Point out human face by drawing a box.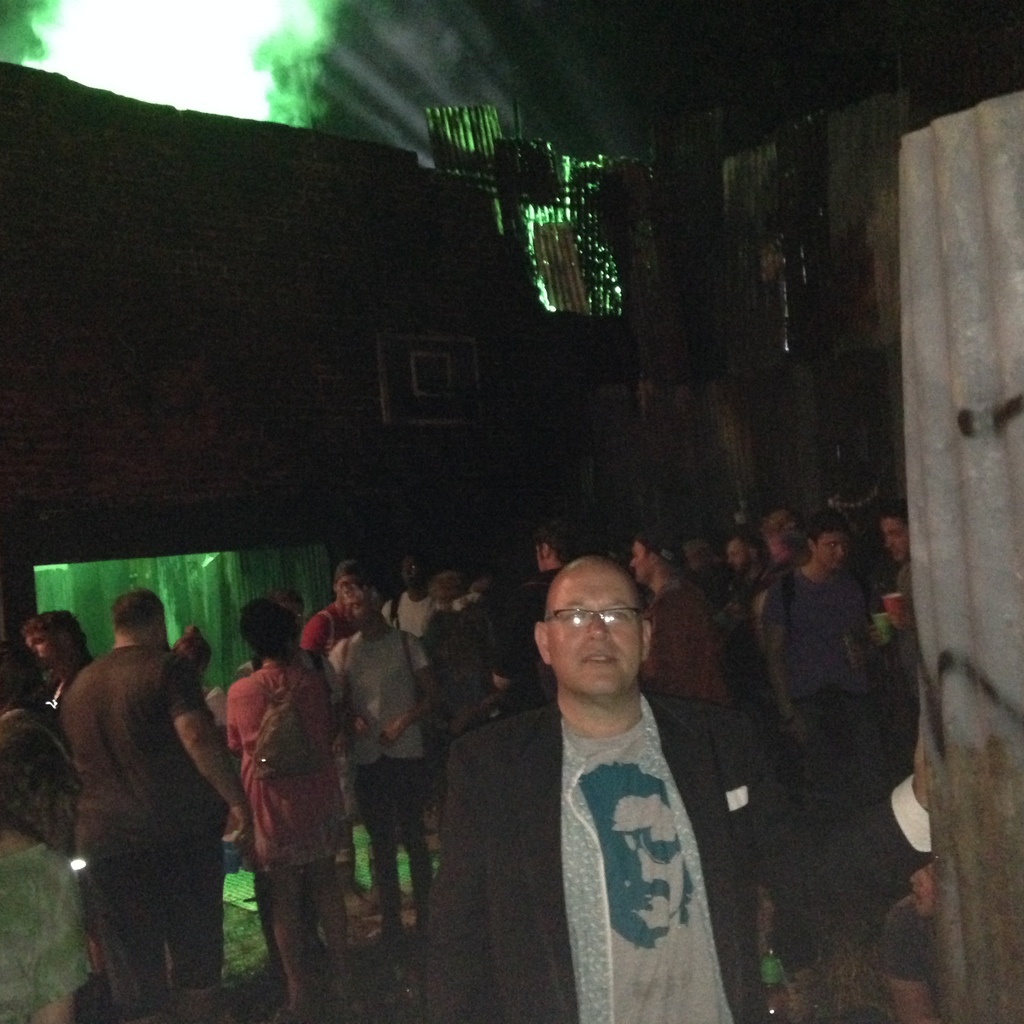
601,794,692,937.
